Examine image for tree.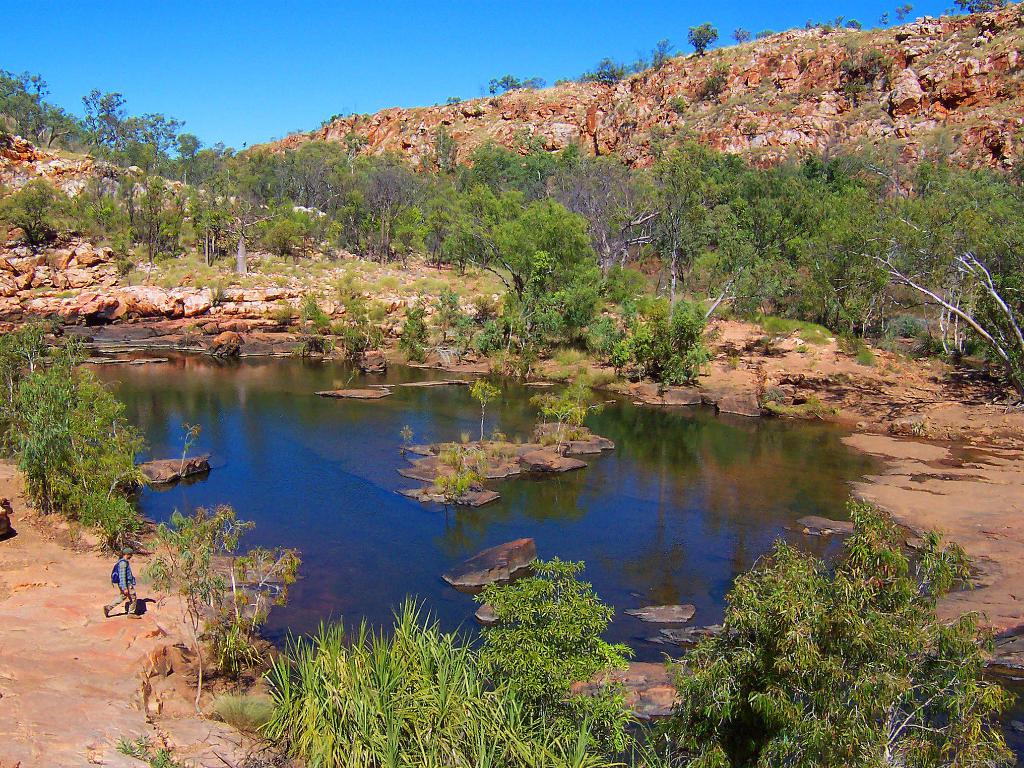
Examination result: <region>834, 15, 840, 27</region>.
